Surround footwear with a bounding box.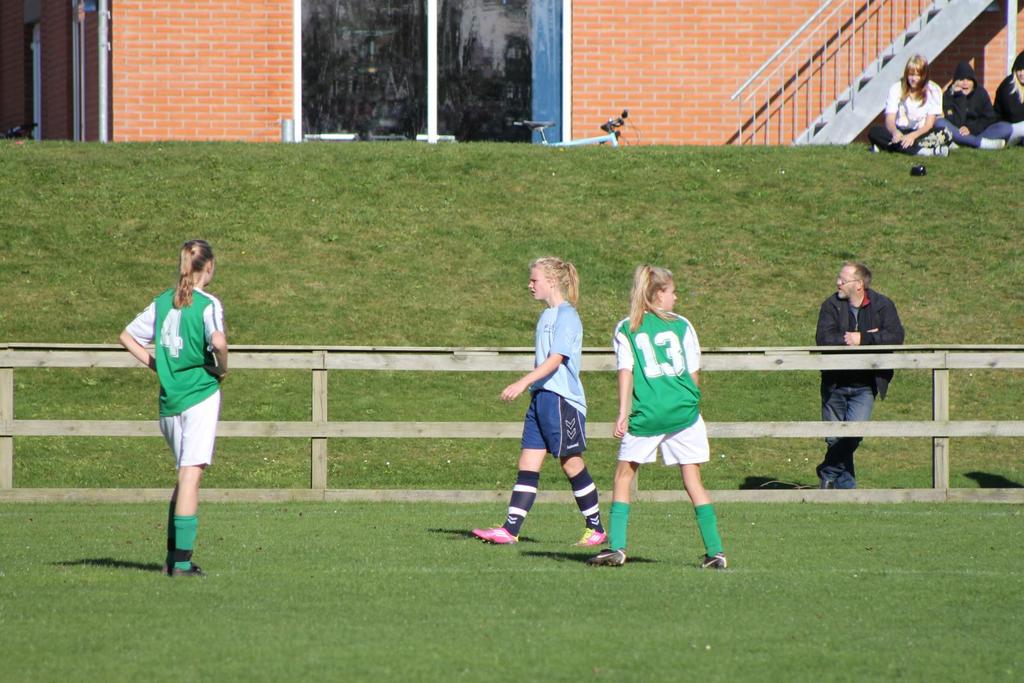
BBox(168, 560, 204, 577).
